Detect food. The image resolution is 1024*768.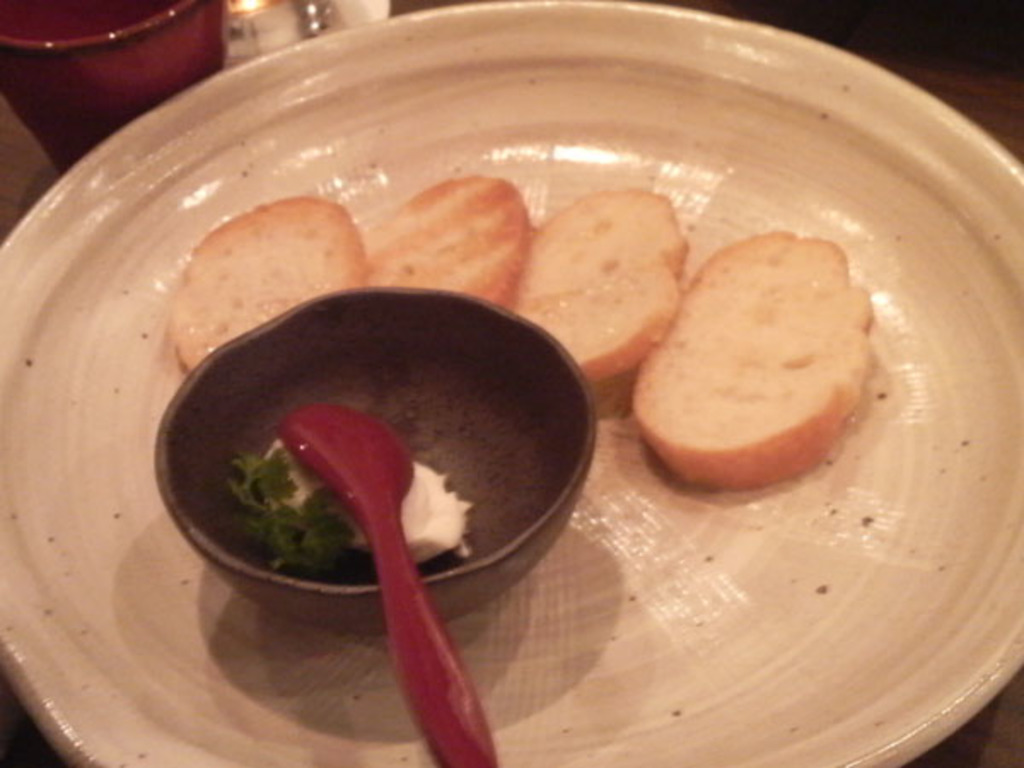
(167,191,870,493).
